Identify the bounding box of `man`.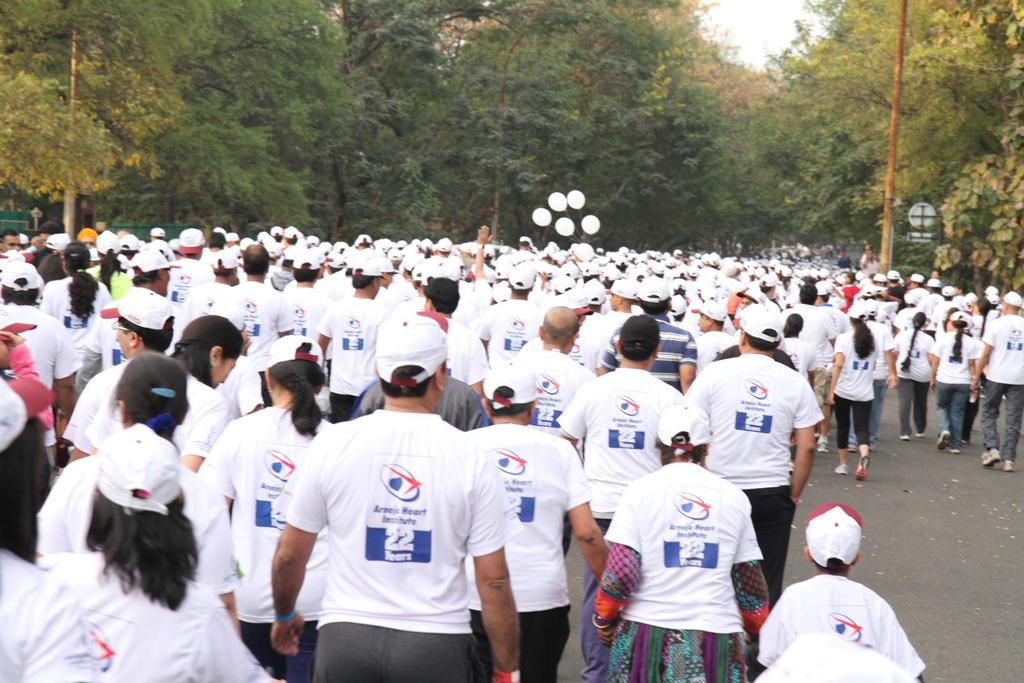
box(562, 317, 684, 682).
